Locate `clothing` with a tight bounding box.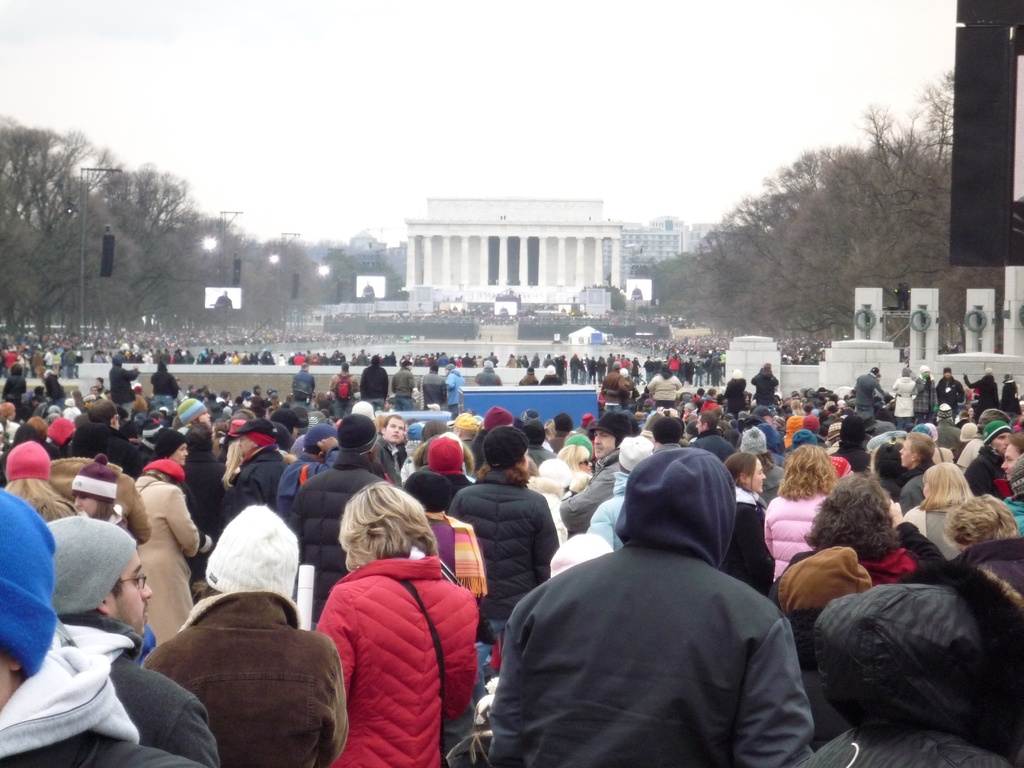
box(451, 371, 458, 409).
